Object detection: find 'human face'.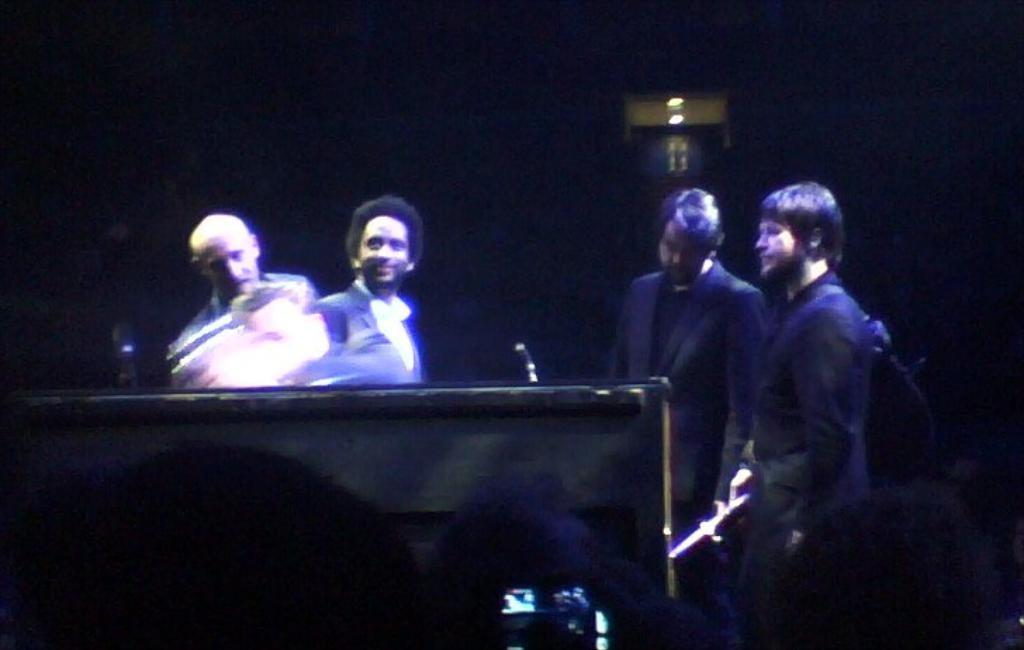
bbox(360, 217, 409, 279).
